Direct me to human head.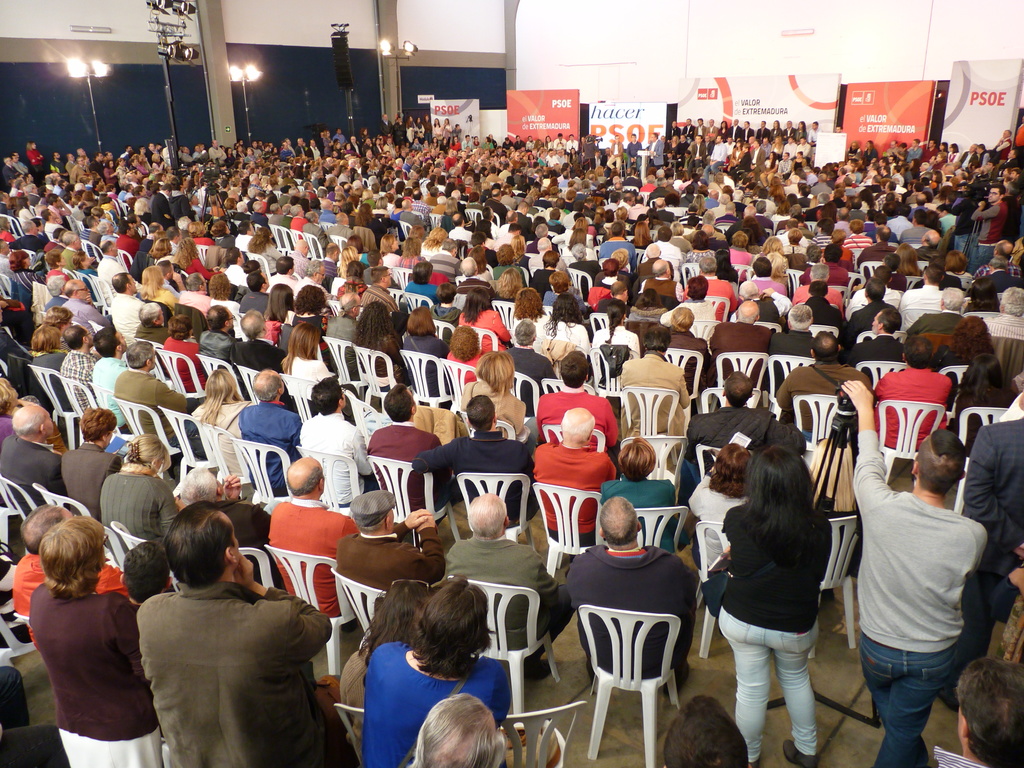
Direction: <box>171,234,193,254</box>.
